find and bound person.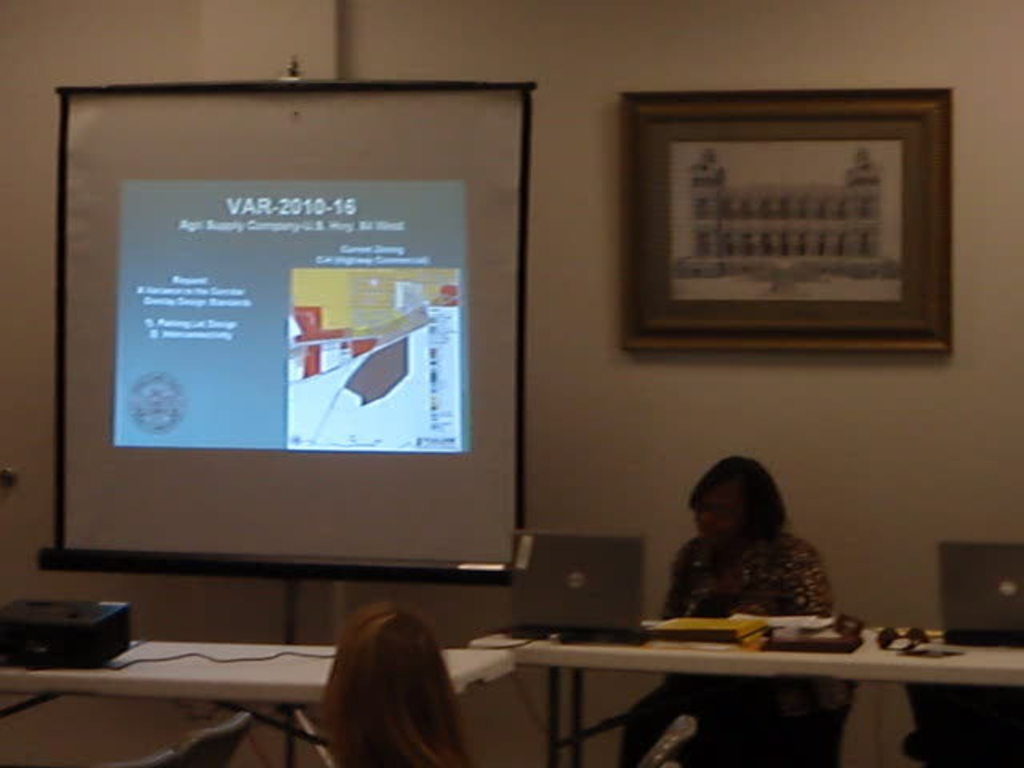
Bound: l=309, t=606, r=475, b=766.
